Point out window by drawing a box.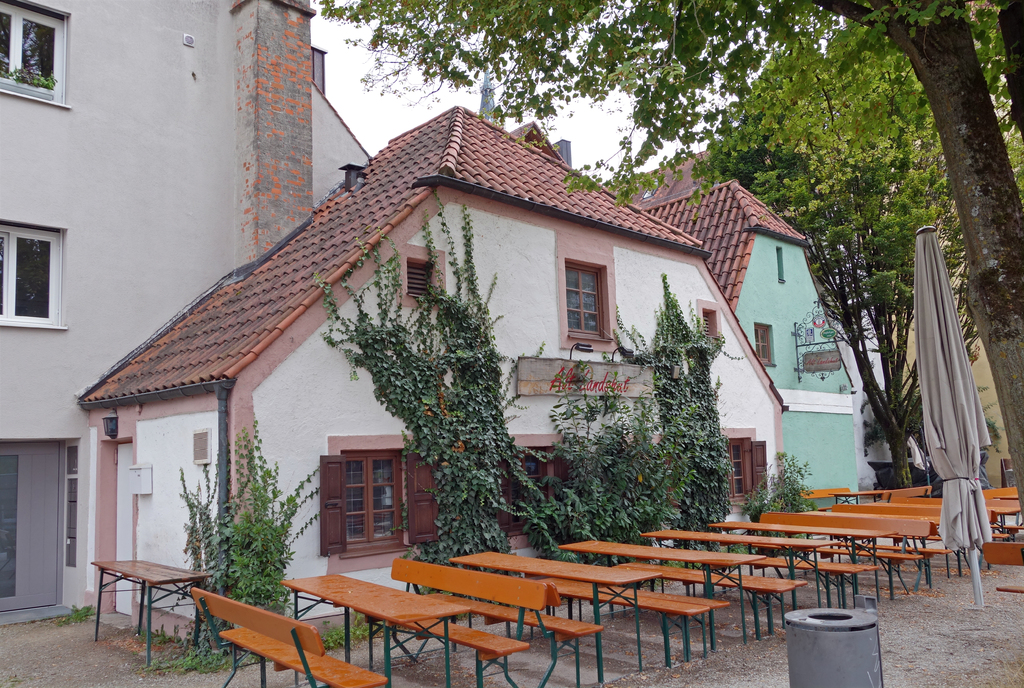
select_region(0, 0, 71, 105).
